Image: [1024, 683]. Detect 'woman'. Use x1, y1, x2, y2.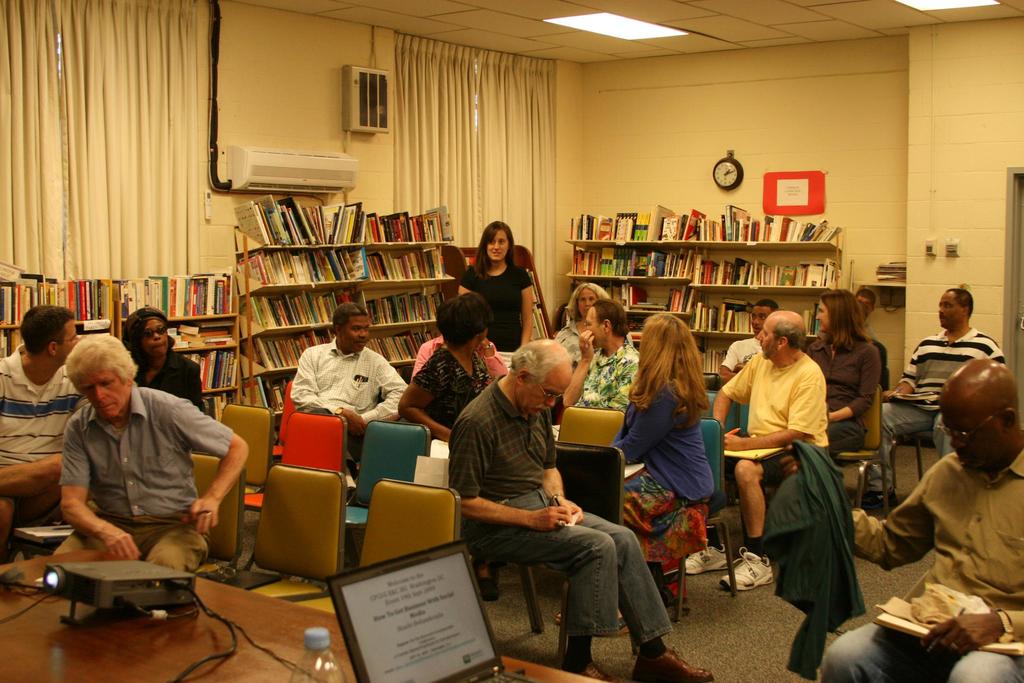
539, 268, 612, 358.
